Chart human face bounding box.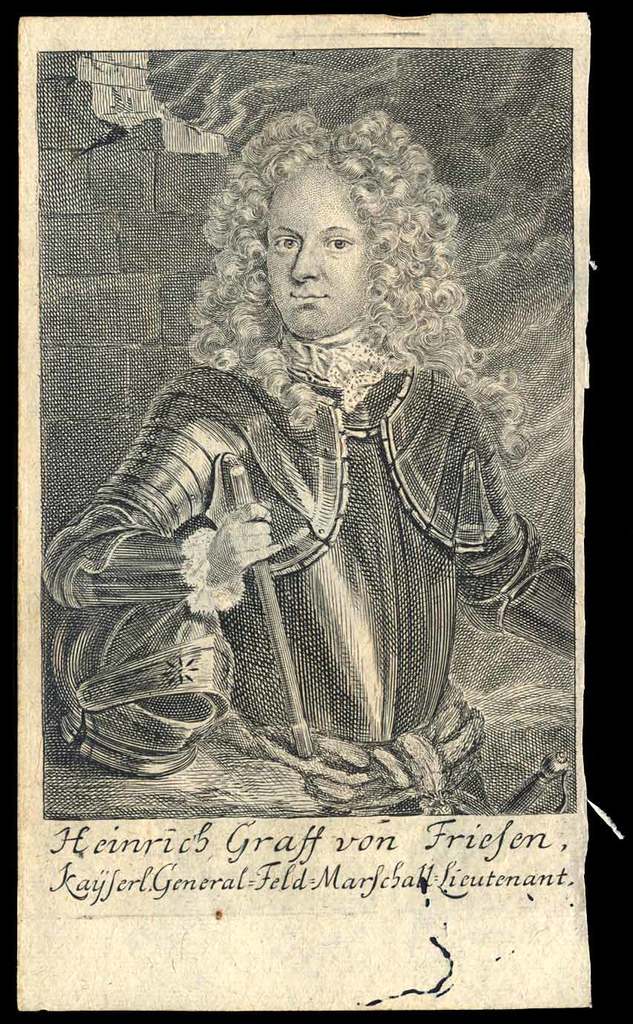
Charted: [261, 157, 365, 341].
